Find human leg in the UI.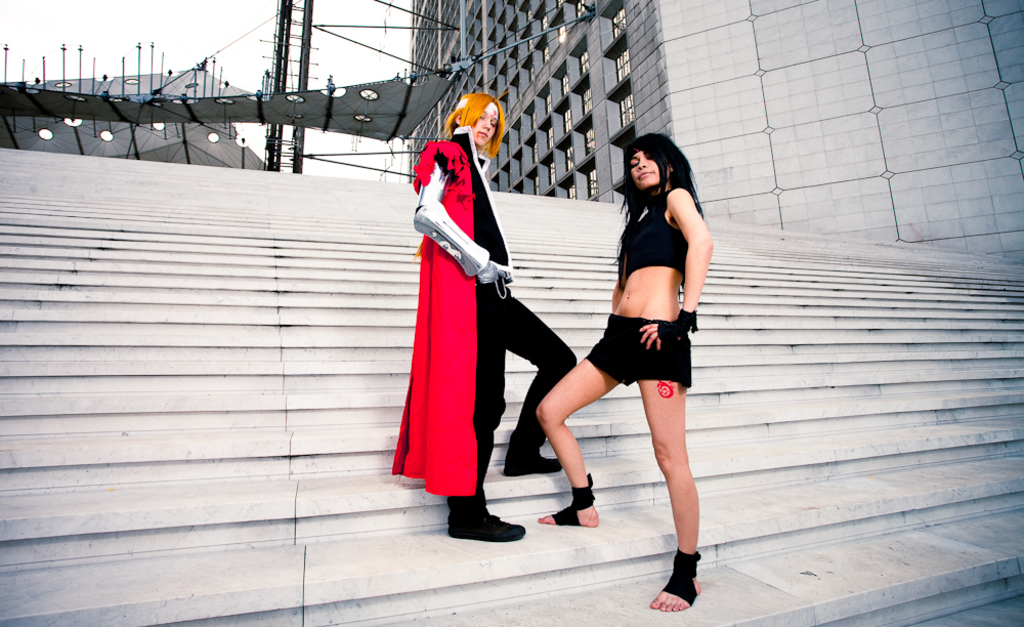
UI element at left=505, top=292, right=573, bottom=476.
